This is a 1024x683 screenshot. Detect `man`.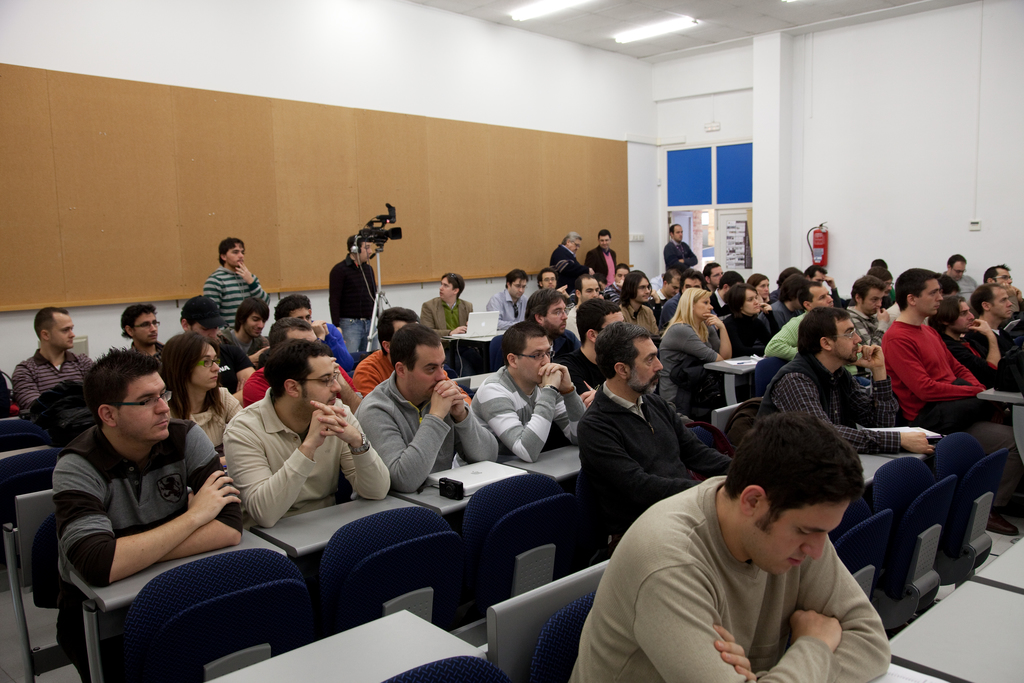
pyautogui.locateOnScreen(204, 236, 273, 329).
